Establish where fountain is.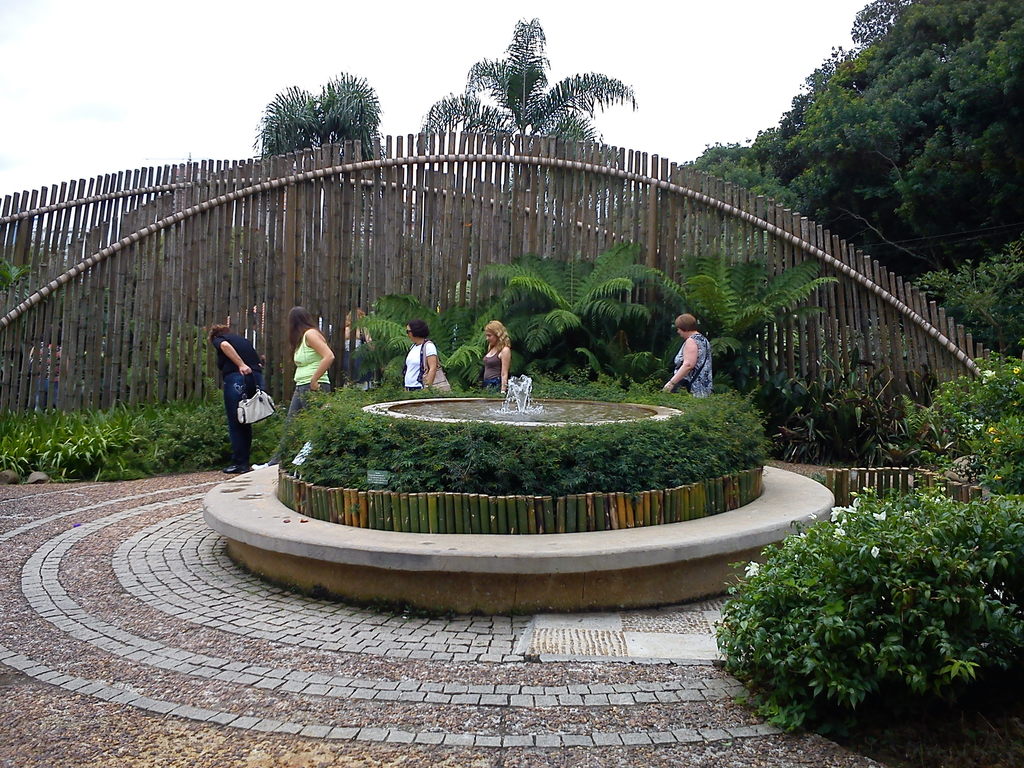
Established at l=358, t=371, r=685, b=433.
